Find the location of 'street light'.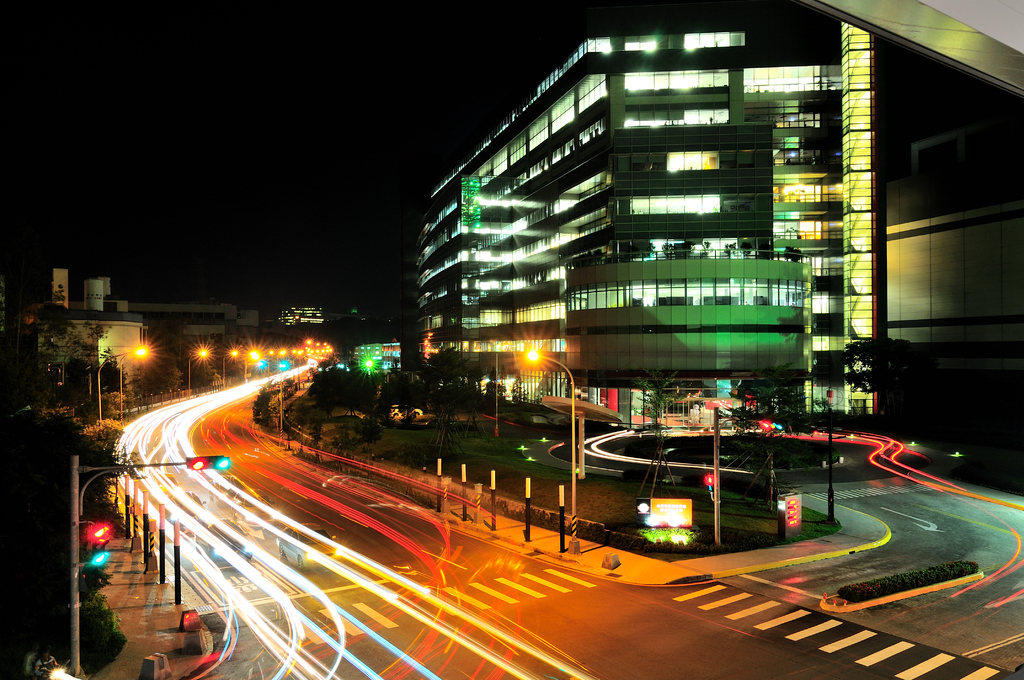
Location: 111:337:150:424.
